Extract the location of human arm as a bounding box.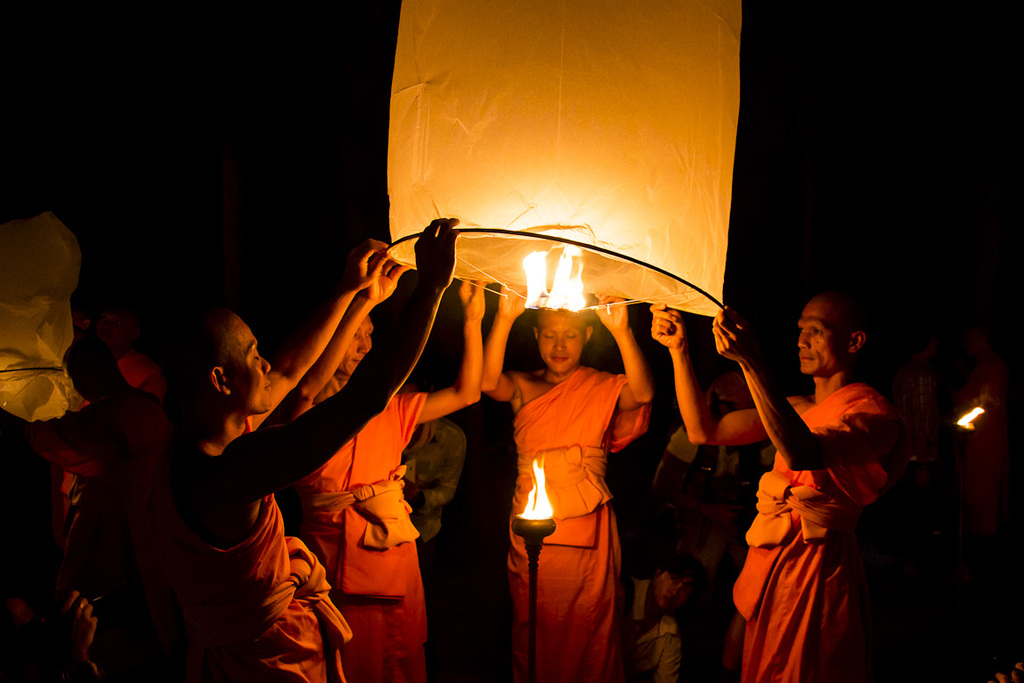
bbox=(592, 290, 654, 415).
